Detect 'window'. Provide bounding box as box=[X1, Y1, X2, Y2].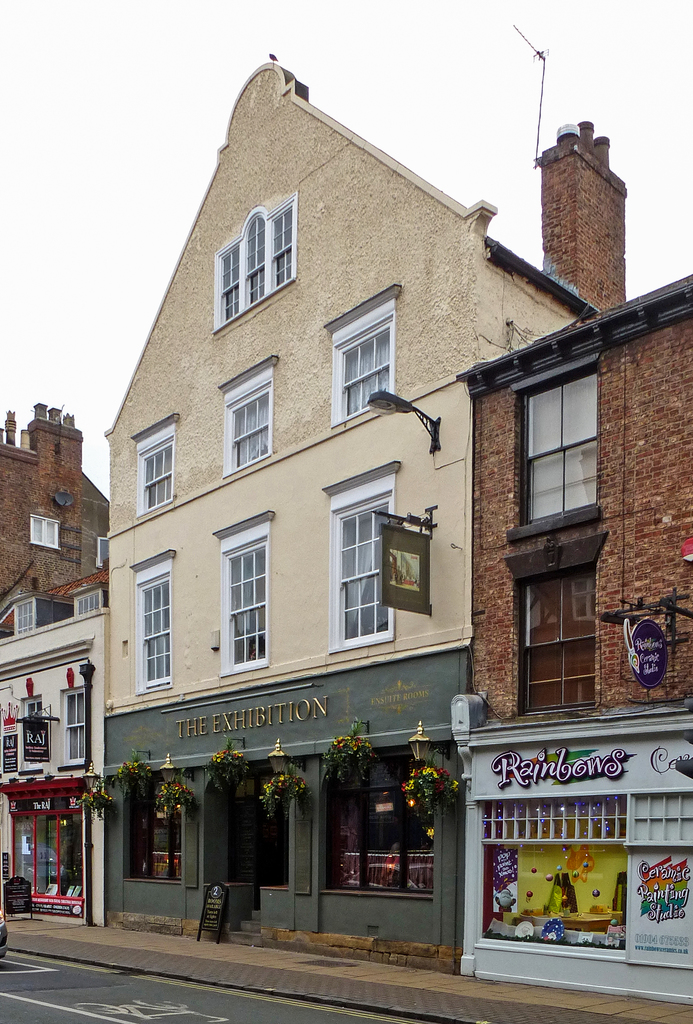
box=[28, 515, 61, 545].
